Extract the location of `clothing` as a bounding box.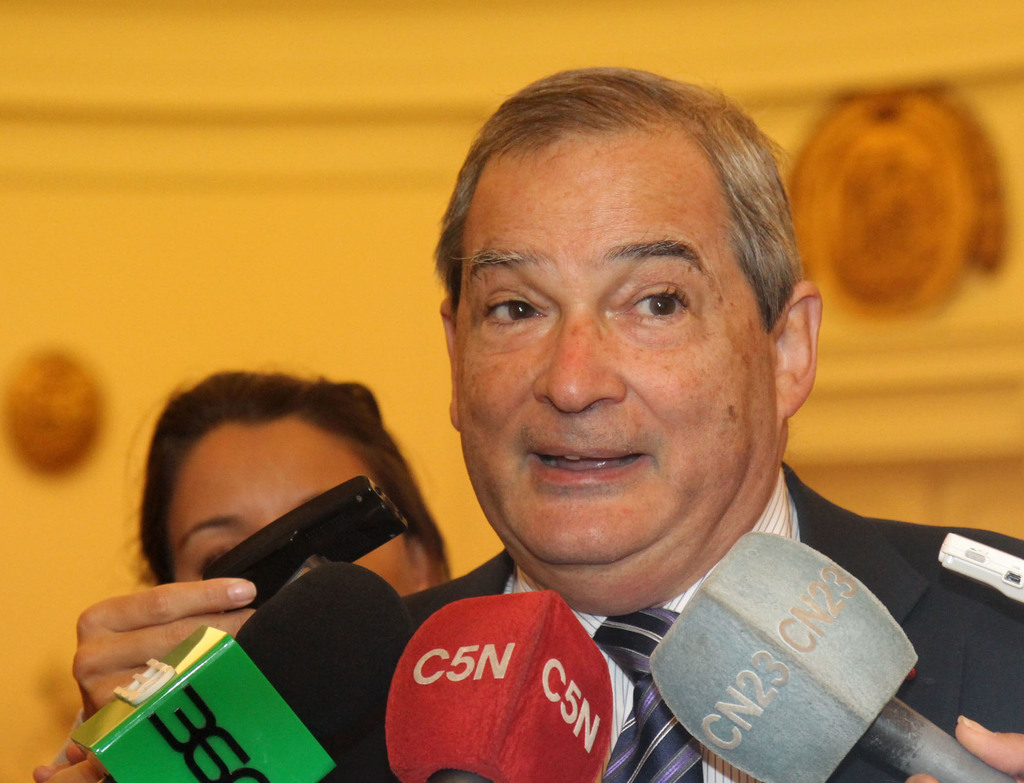
locate(322, 463, 1023, 782).
